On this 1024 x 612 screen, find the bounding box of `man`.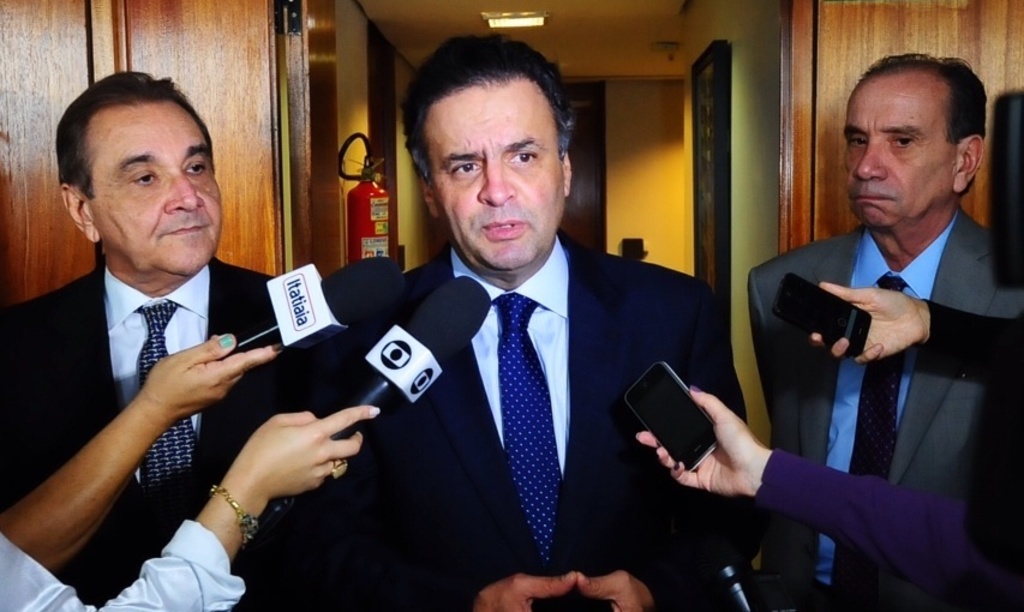
Bounding box: 738, 53, 1023, 611.
